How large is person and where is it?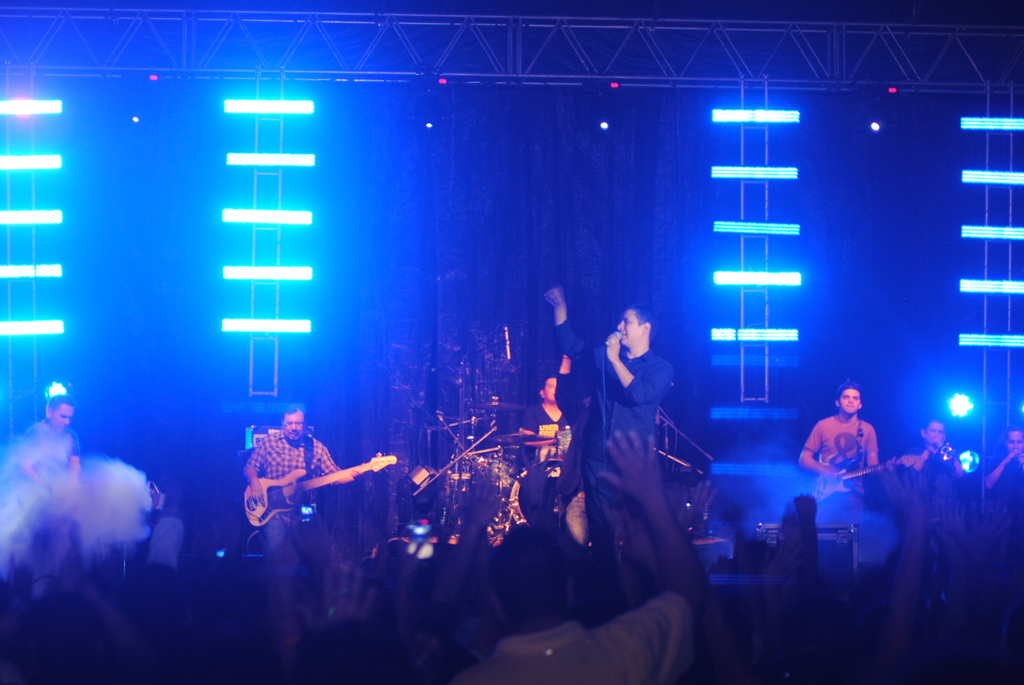
Bounding box: <bbox>227, 404, 374, 547</bbox>.
